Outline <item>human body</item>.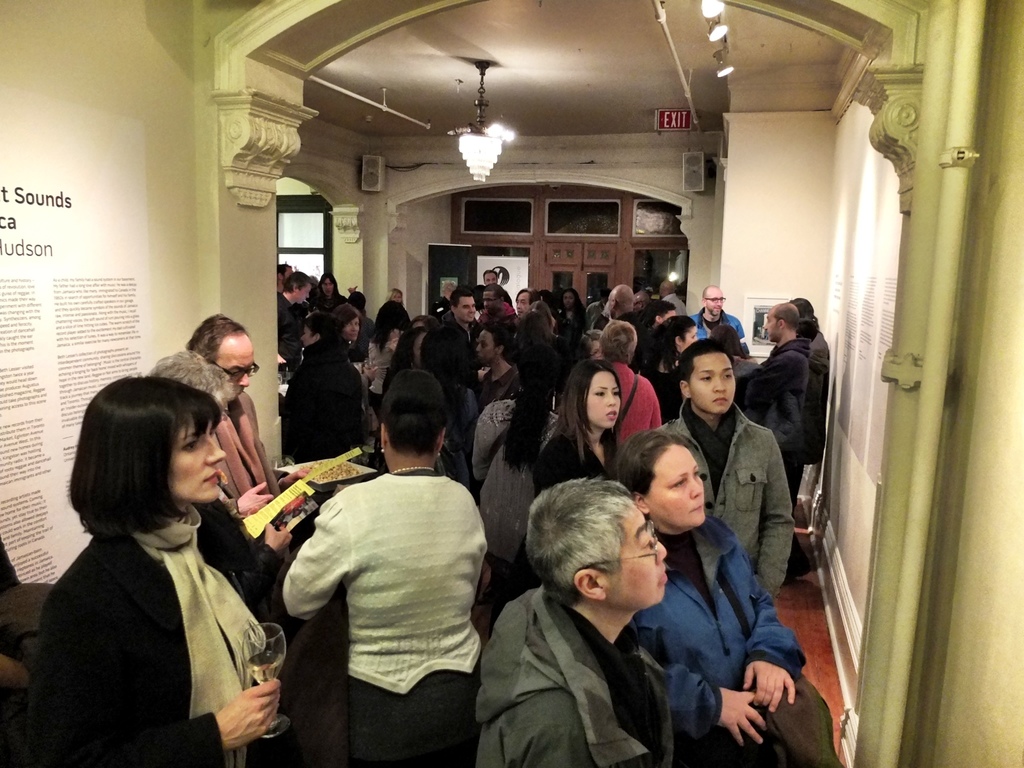
Outline: <bbox>179, 316, 288, 614</bbox>.
